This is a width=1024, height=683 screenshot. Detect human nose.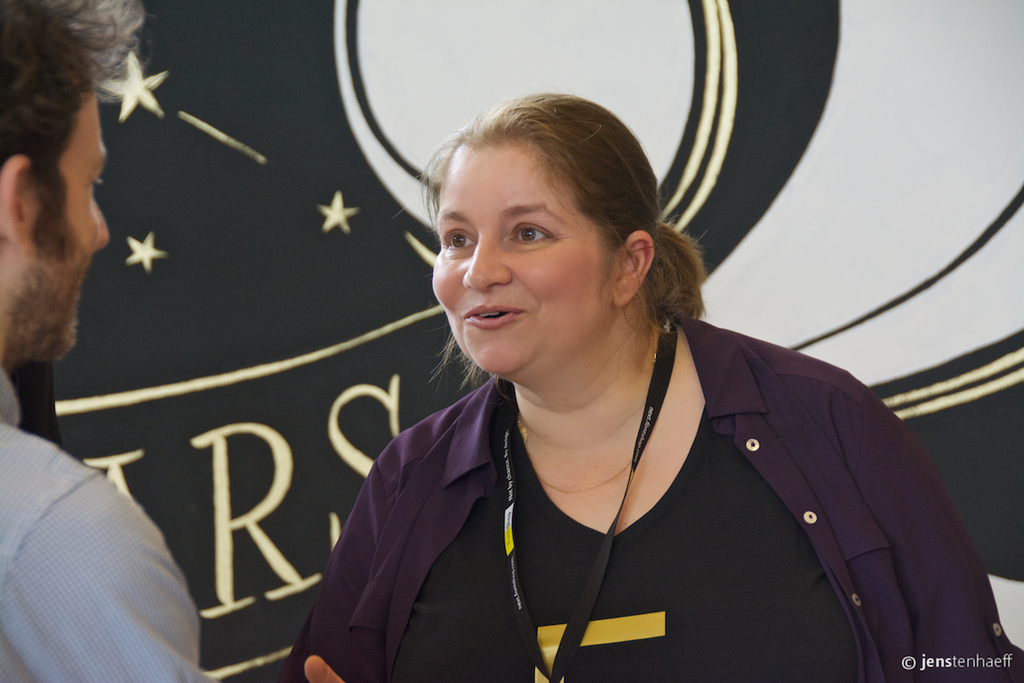
locate(464, 239, 513, 291).
